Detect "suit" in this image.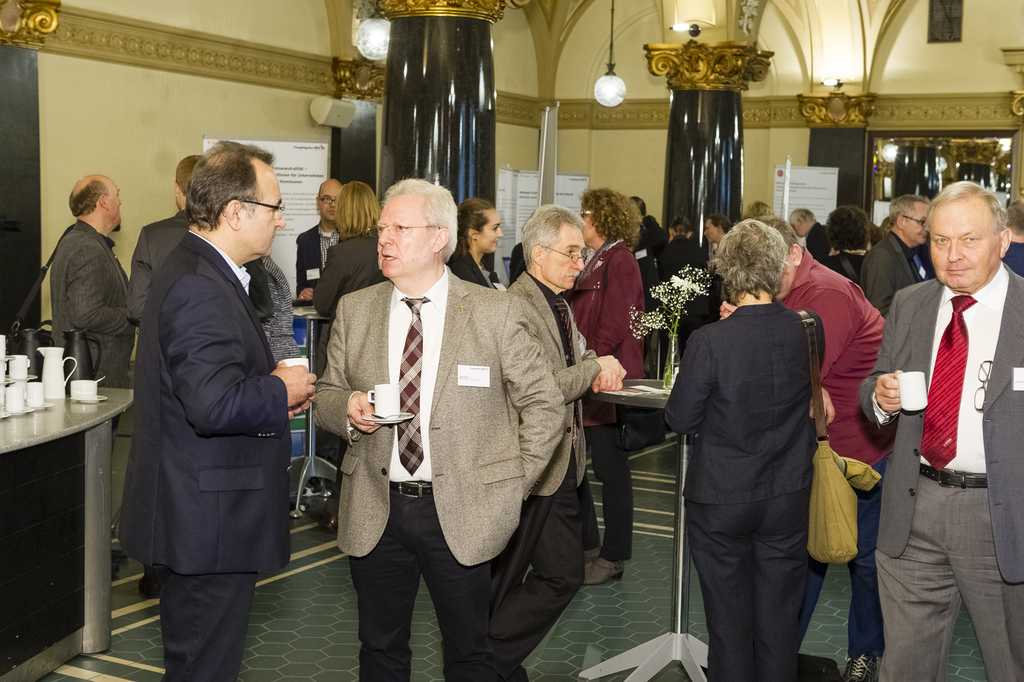
Detection: 666/299/832/681.
